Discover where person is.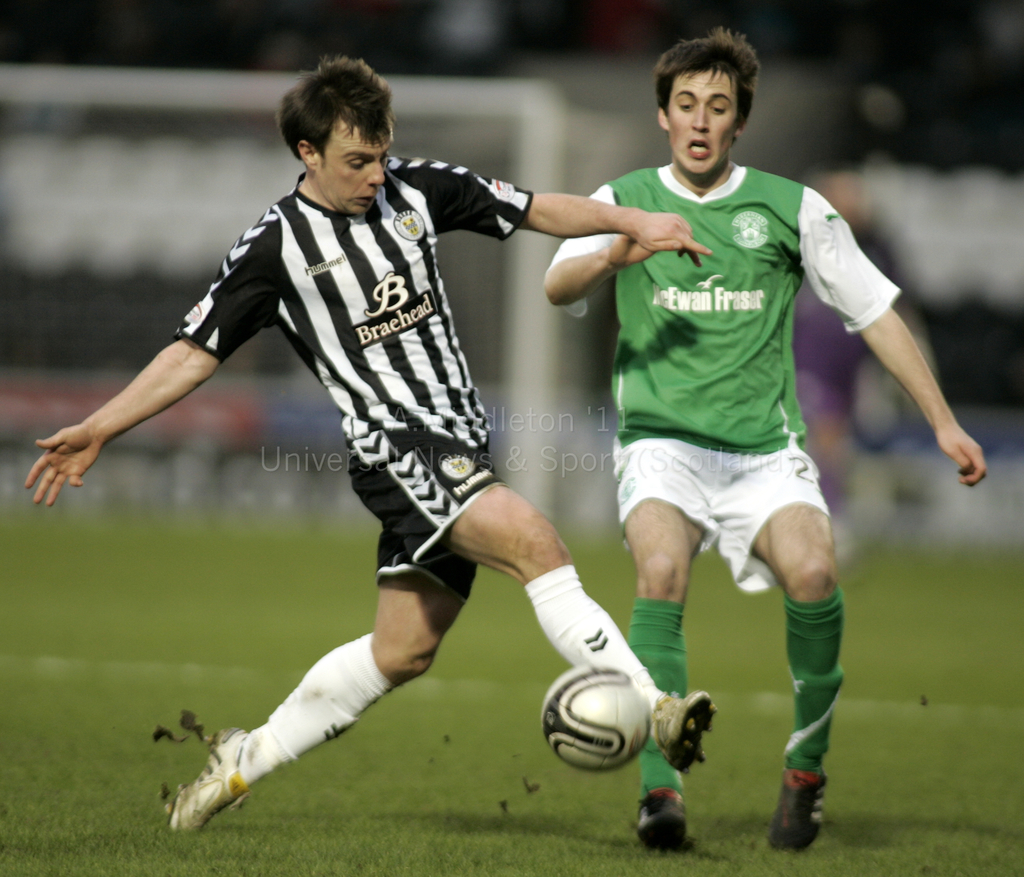
Discovered at Rect(547, 42, 885, 858).
